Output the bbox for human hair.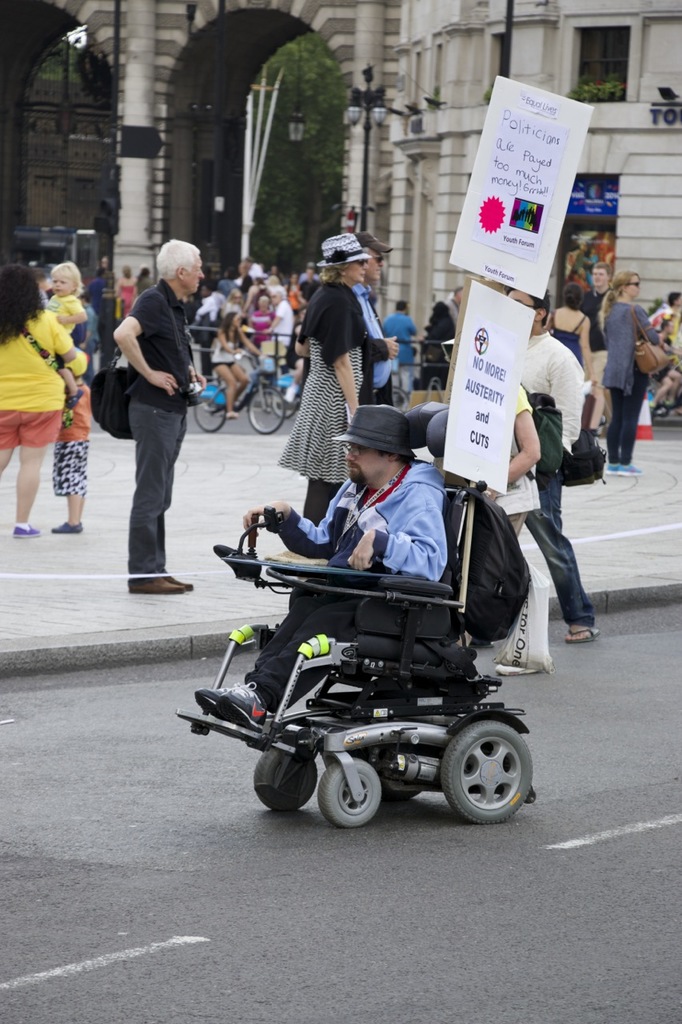
rect(156, 235, 200, 280).
